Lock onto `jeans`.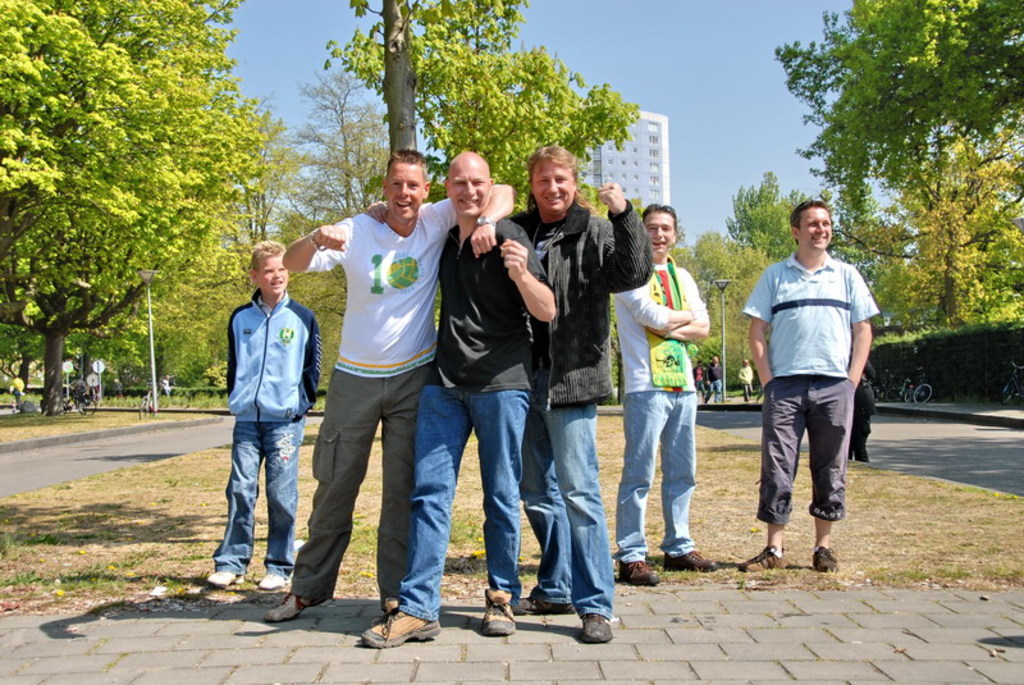
Locked: <region>611, 392, 696, 563</region>.
